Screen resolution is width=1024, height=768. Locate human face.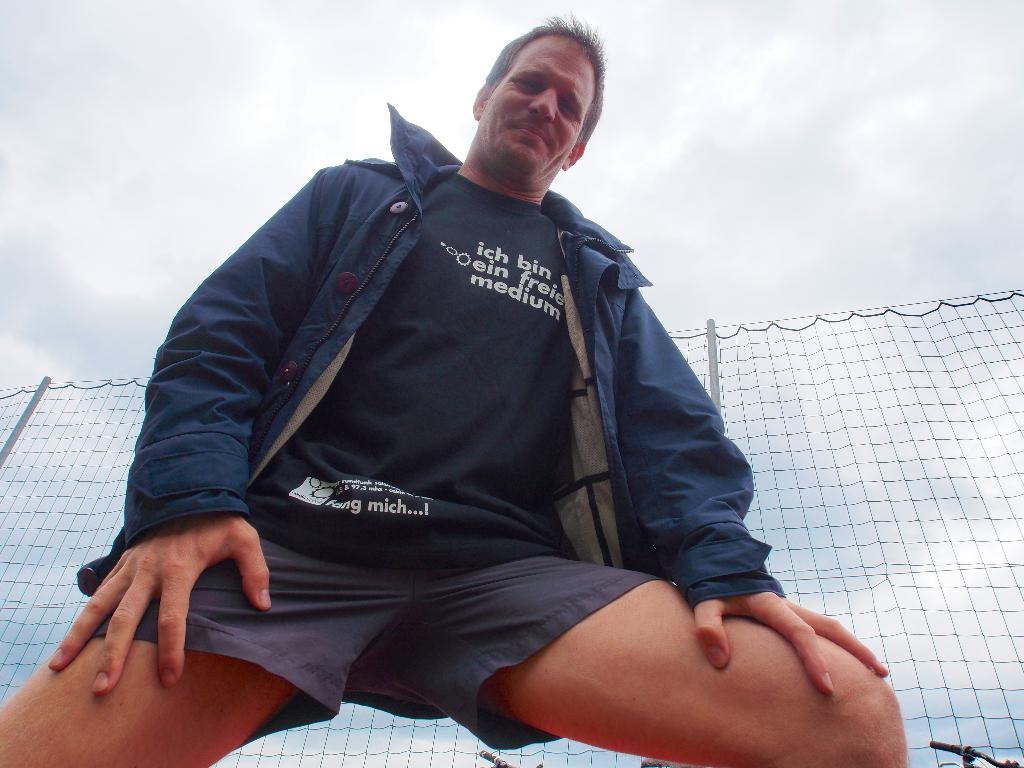
[477,36,591,173].
